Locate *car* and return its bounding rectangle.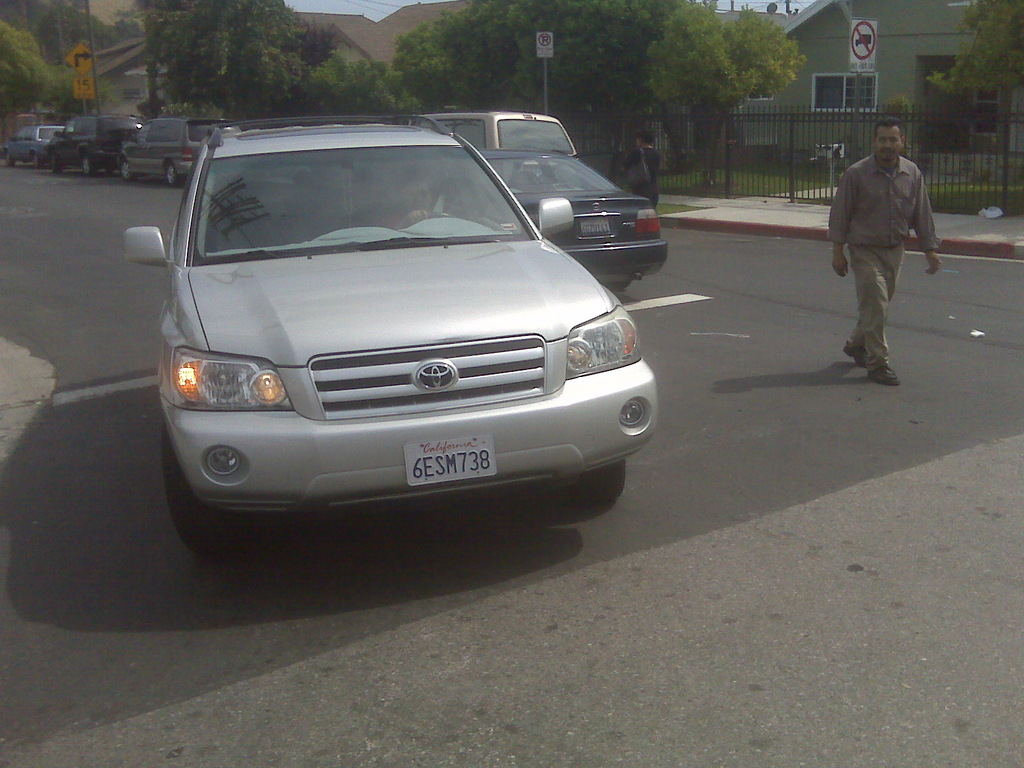
Rect(42, 110, 141, 173).
